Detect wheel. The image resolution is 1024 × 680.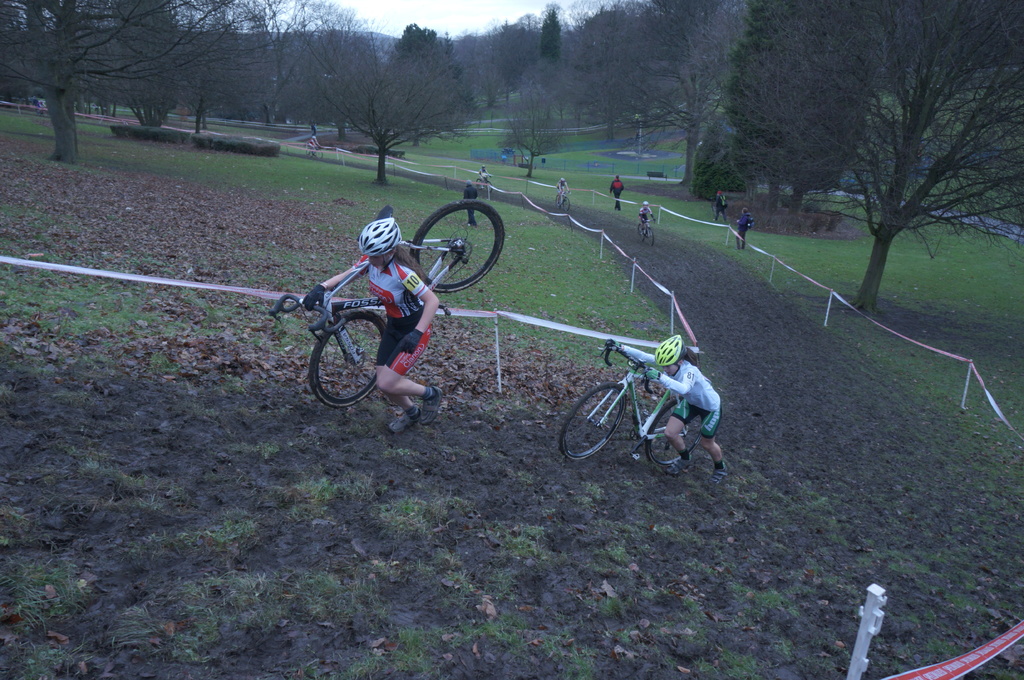
crop(638, 224, 643, 242).
